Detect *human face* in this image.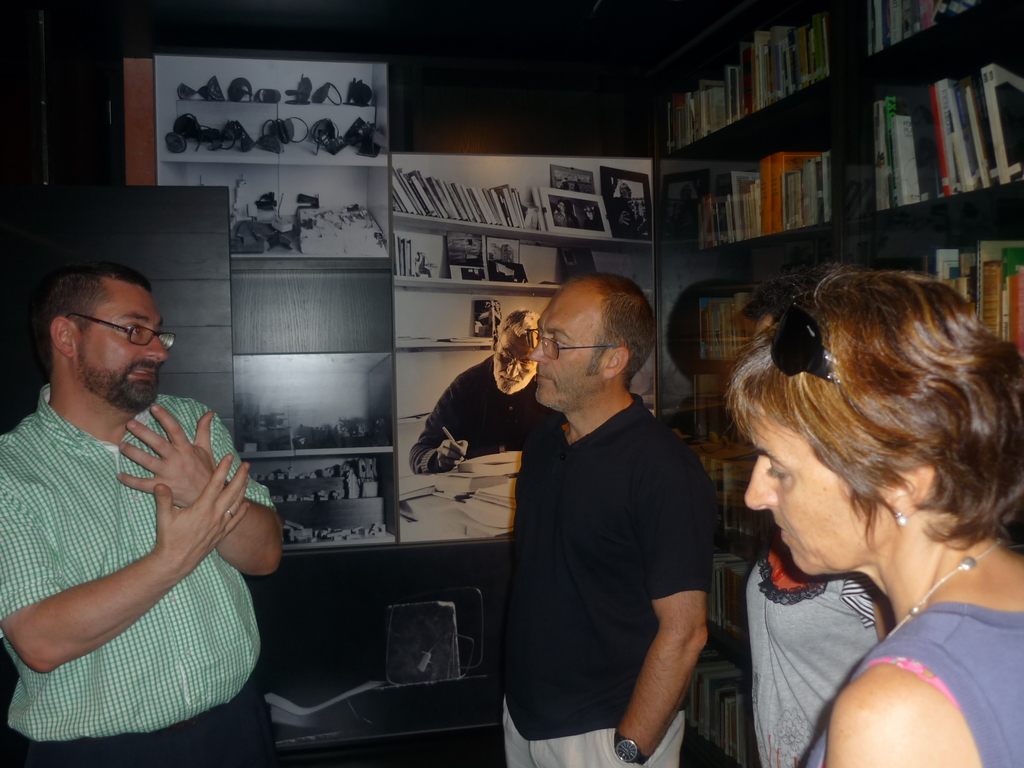
Detection: detection(530, 288, 600, 406).
